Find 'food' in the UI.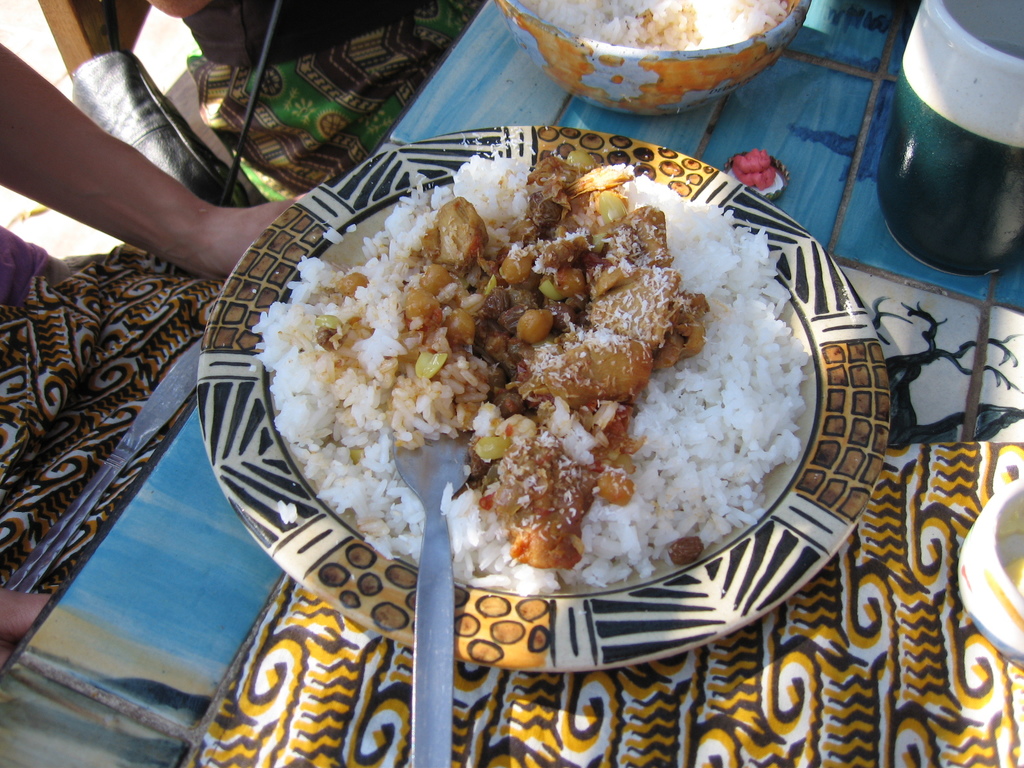
UI element at rect(508, 0, 787, 46).
